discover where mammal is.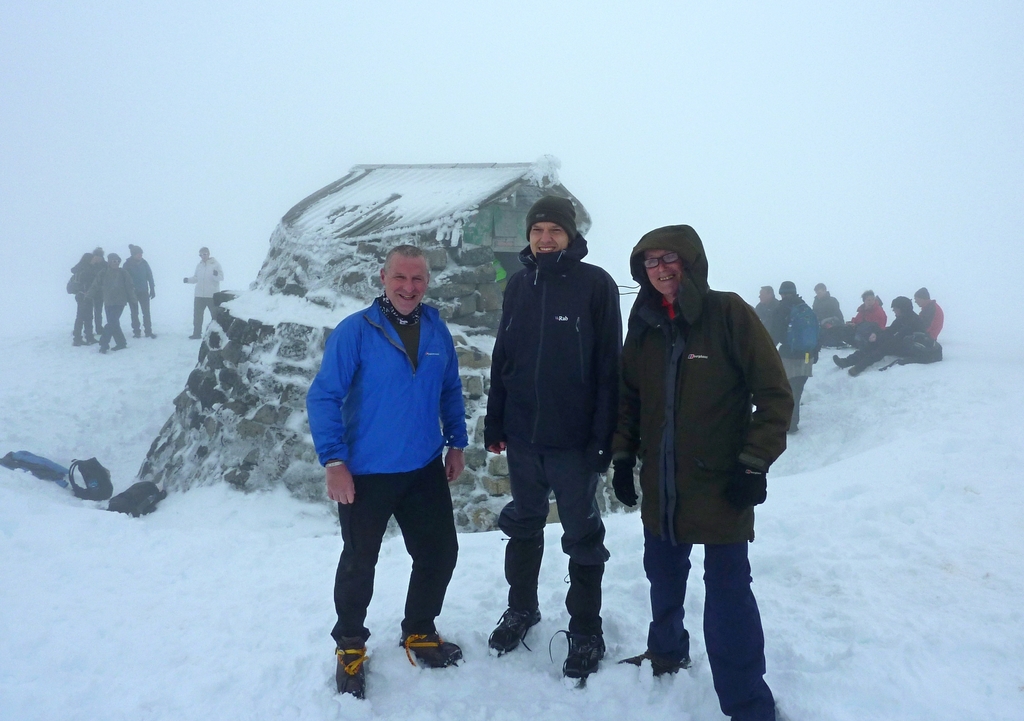
Discovered at [912, 285, 945, 337].
